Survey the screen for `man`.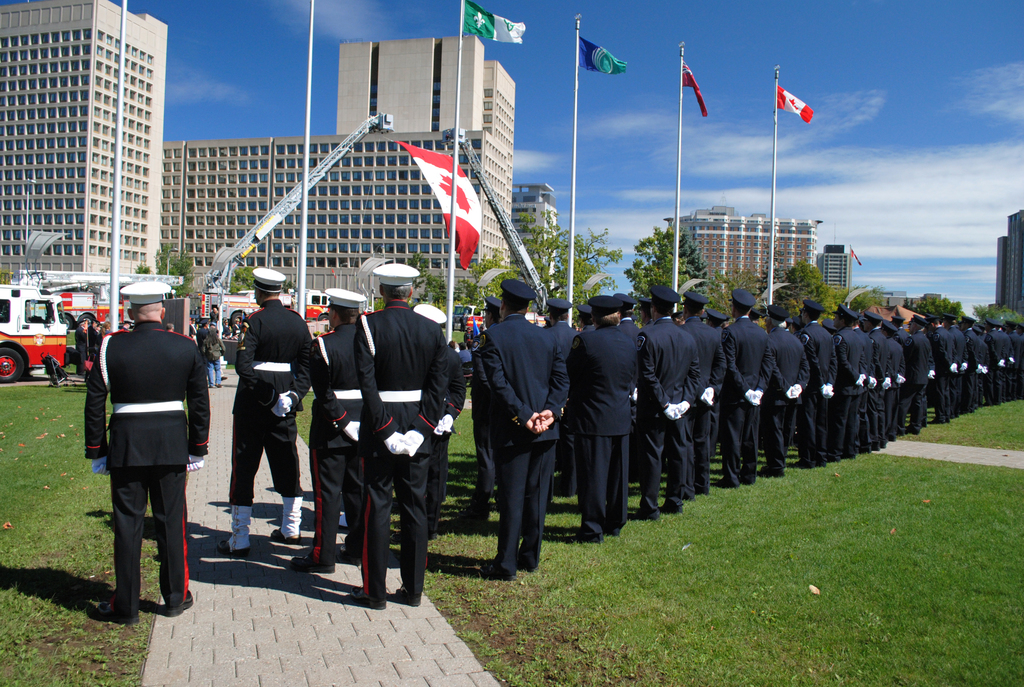
Survey found: 557/298/641/544.
